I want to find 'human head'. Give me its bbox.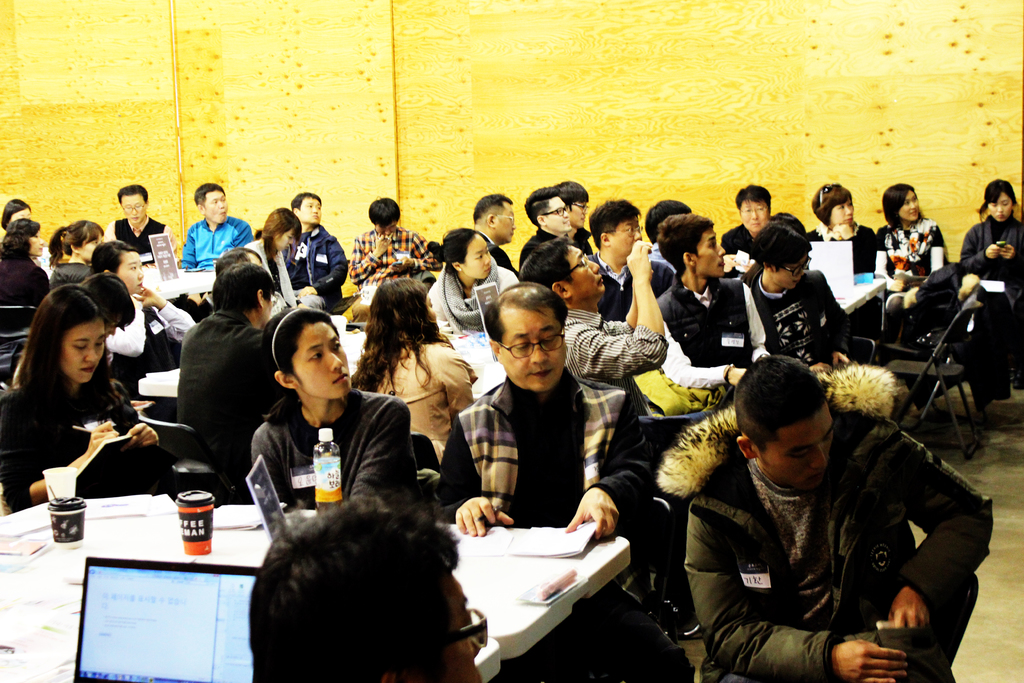
{"left": 747, "top": 219, "right": 811, "bottom": 290}.
